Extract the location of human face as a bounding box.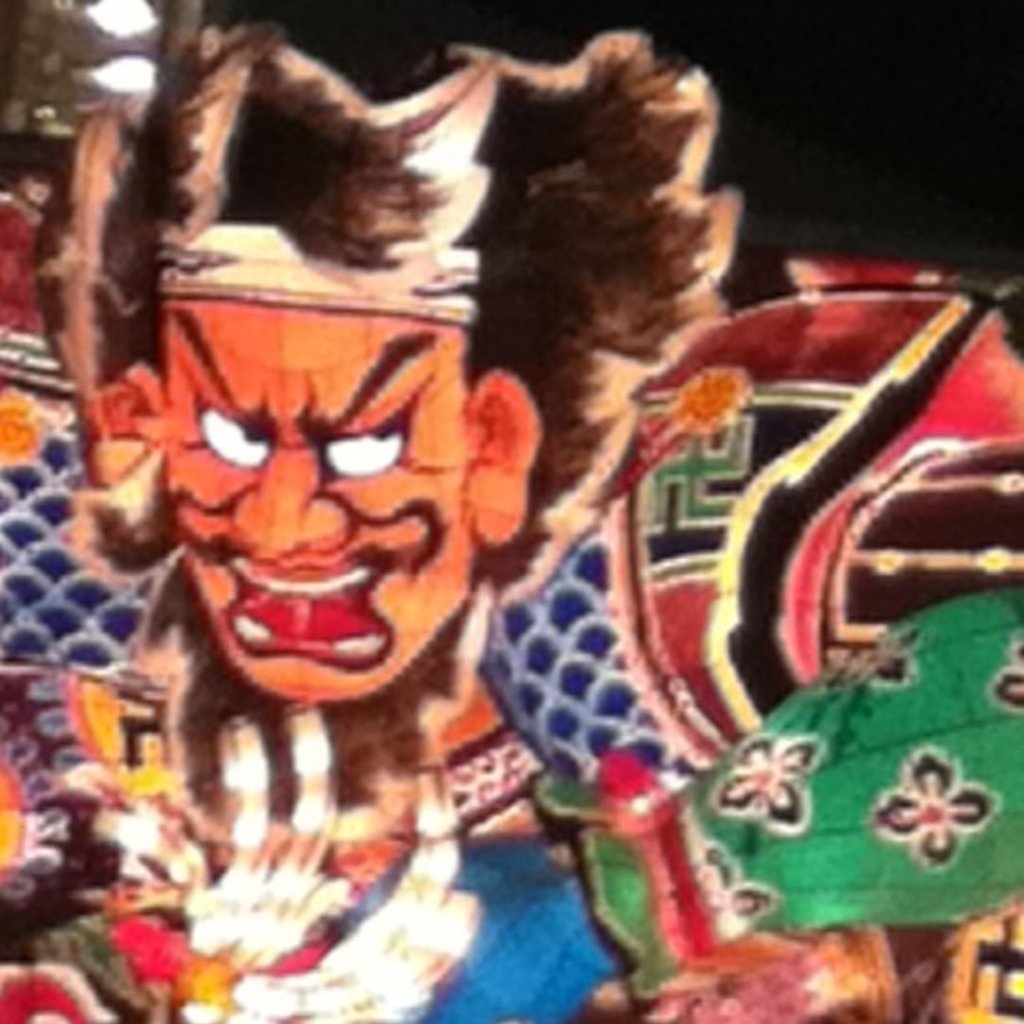
<box>162,301,470,698</box>.
